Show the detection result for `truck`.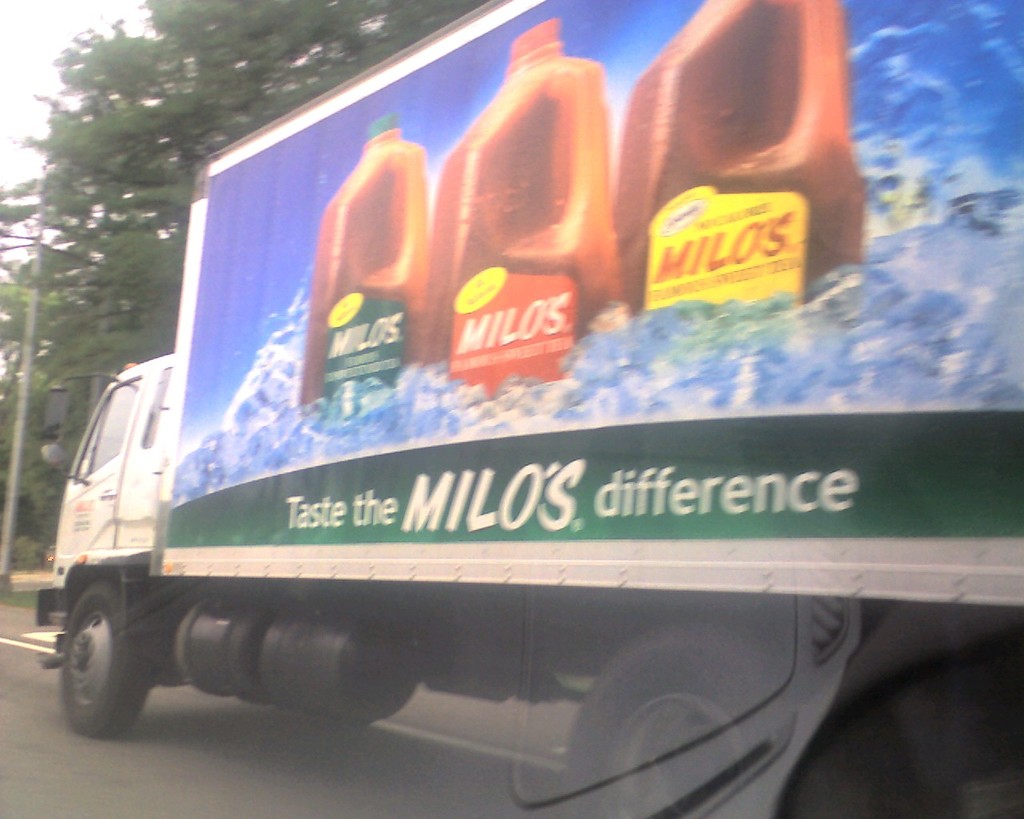
x1=8 y1=11 x2=962 y2=793.
